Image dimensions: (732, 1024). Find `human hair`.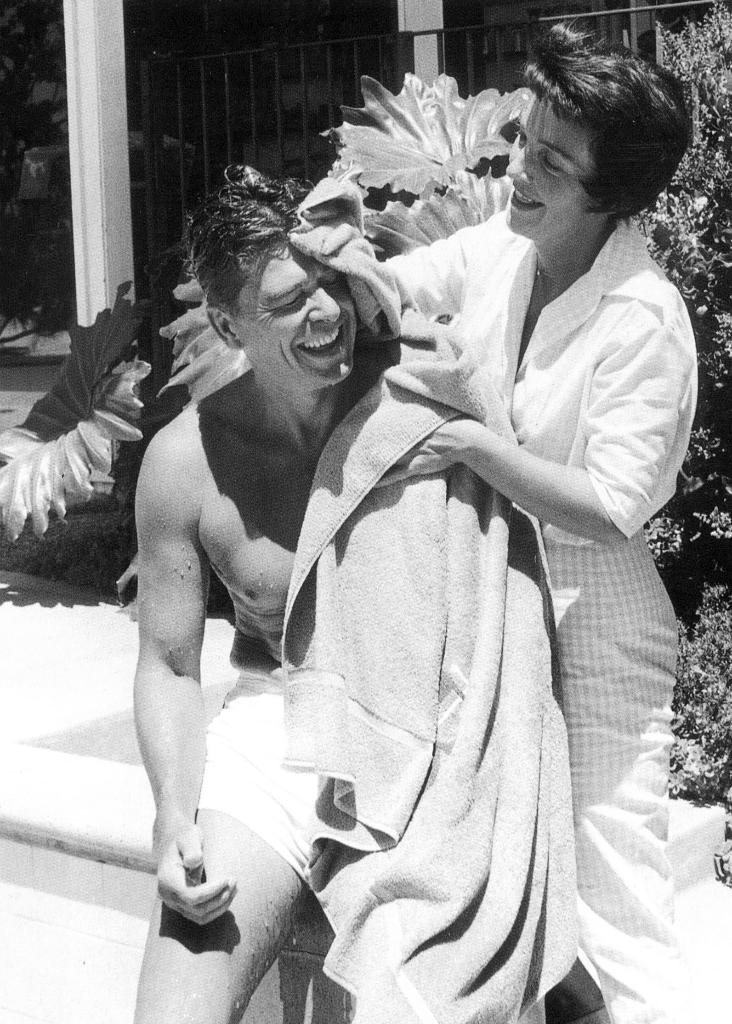
crop(502, 29, 690, 230).
